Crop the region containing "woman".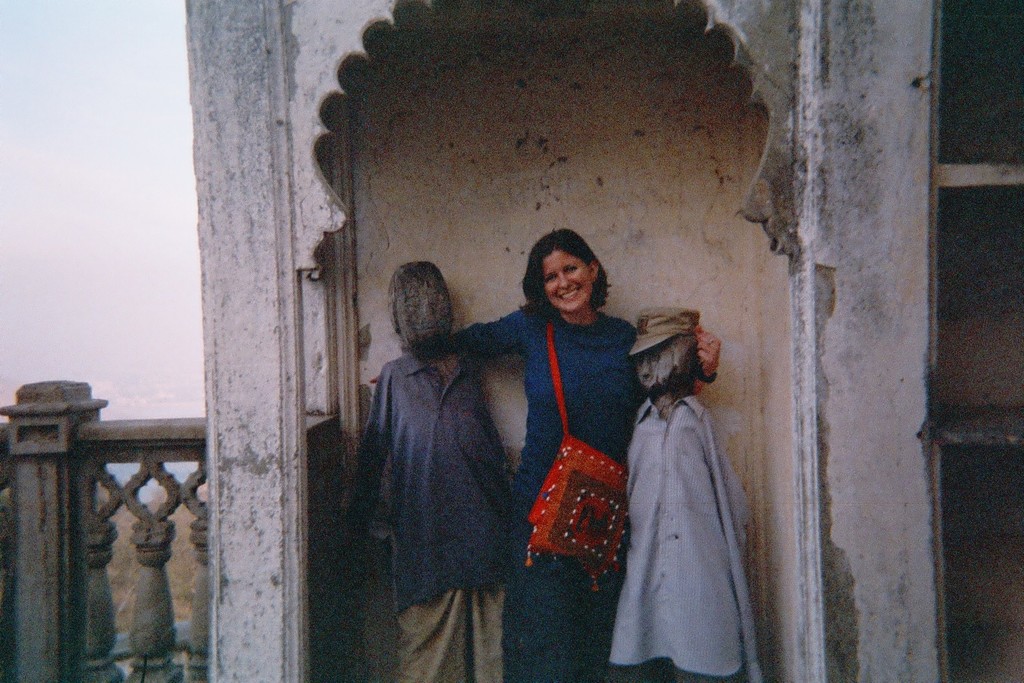
Crop region: x1=361, y1=234, x2=727, y2=681.
